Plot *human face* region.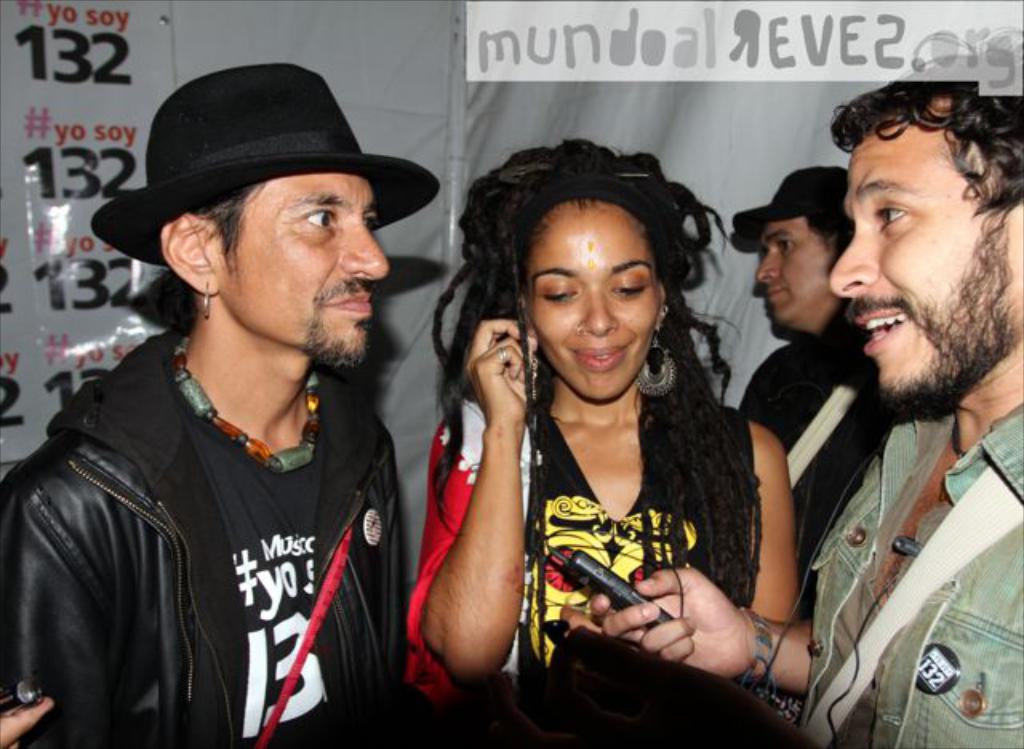
Plotted at <region>755, 218, 827, 323</region>.
